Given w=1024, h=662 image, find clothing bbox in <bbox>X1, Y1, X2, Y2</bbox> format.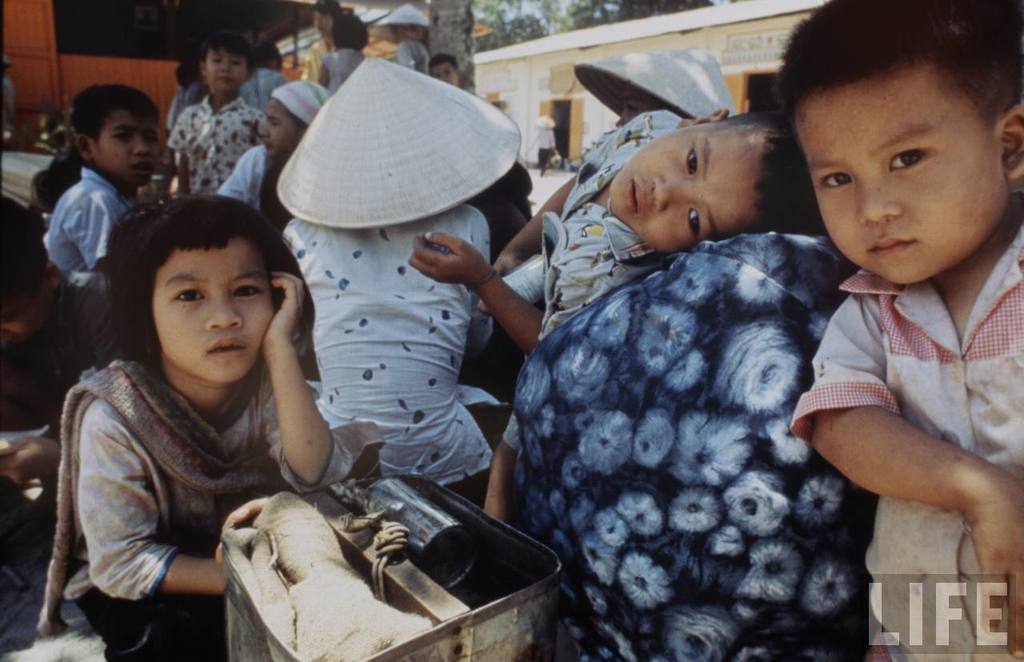
<bbox>44, 336, 343, 661</bbox>.
